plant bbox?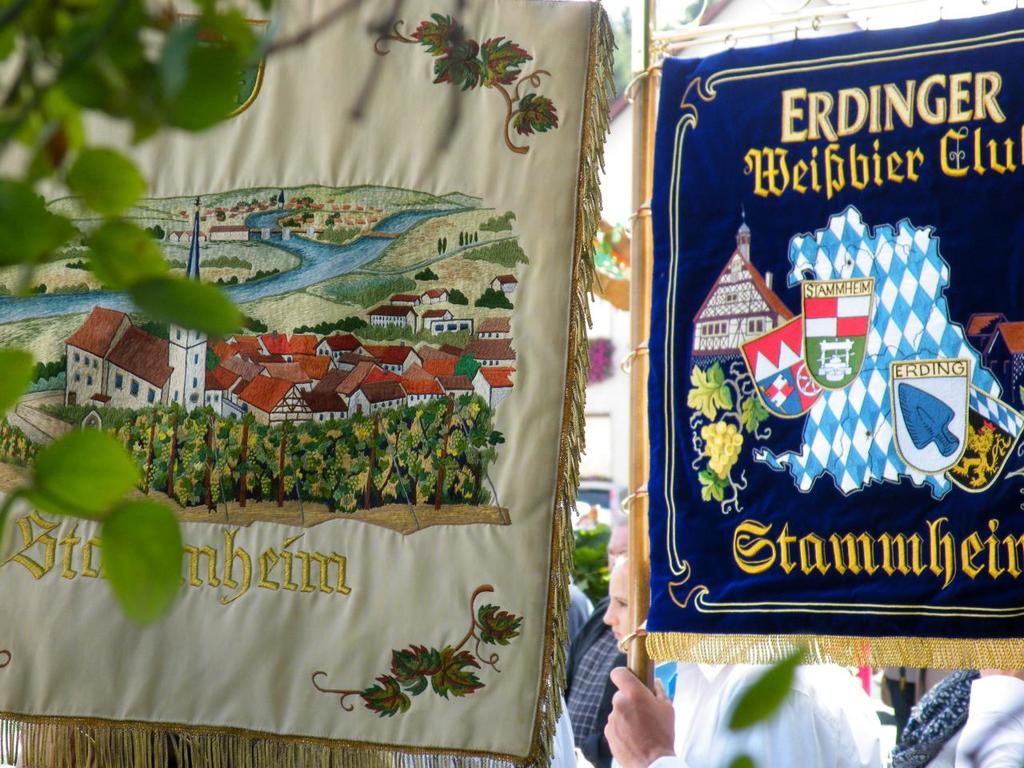
(x1=166, y1=262, x2=185, y2=276)
